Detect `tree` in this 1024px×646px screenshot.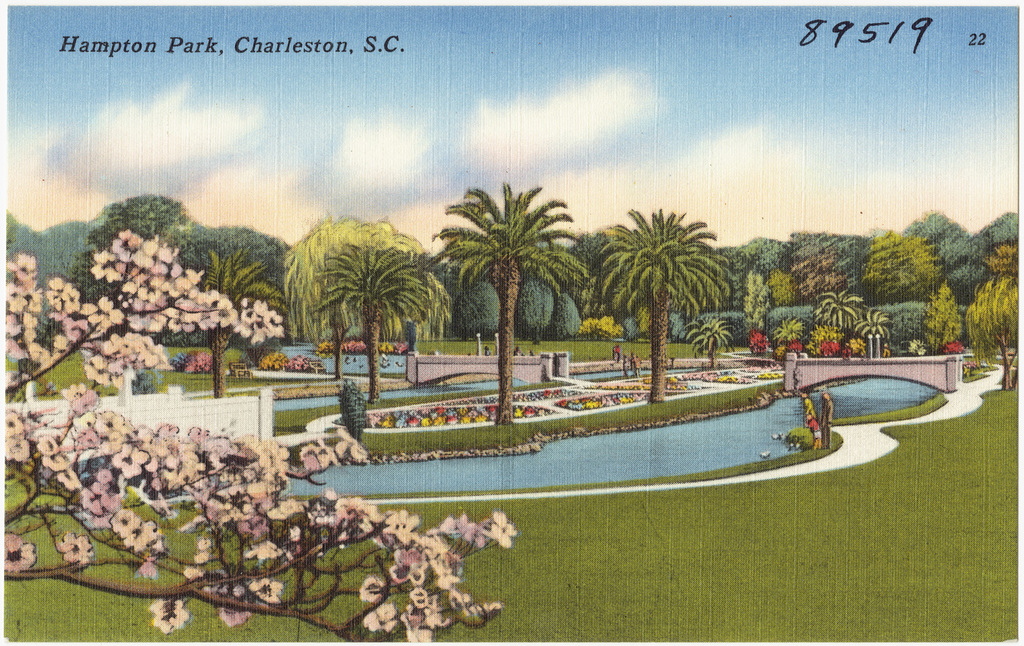
Detection: <region>188, 238, 286, 398</region>.
